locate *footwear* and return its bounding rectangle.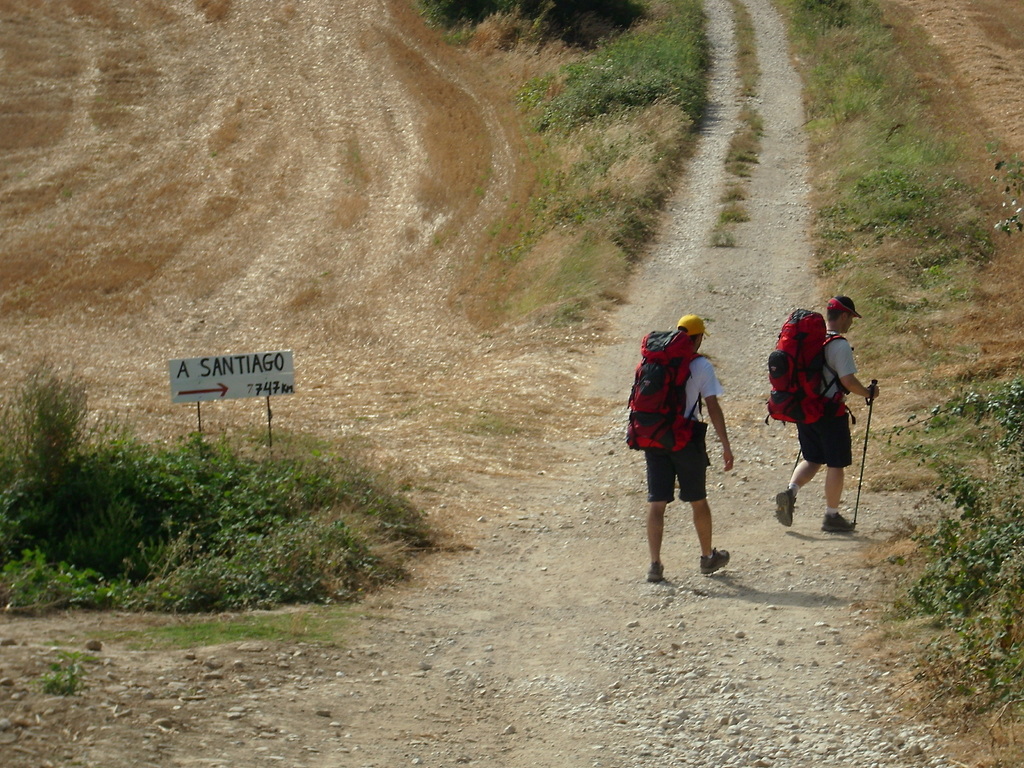
<region>820, 516, 856, 532</region>.
